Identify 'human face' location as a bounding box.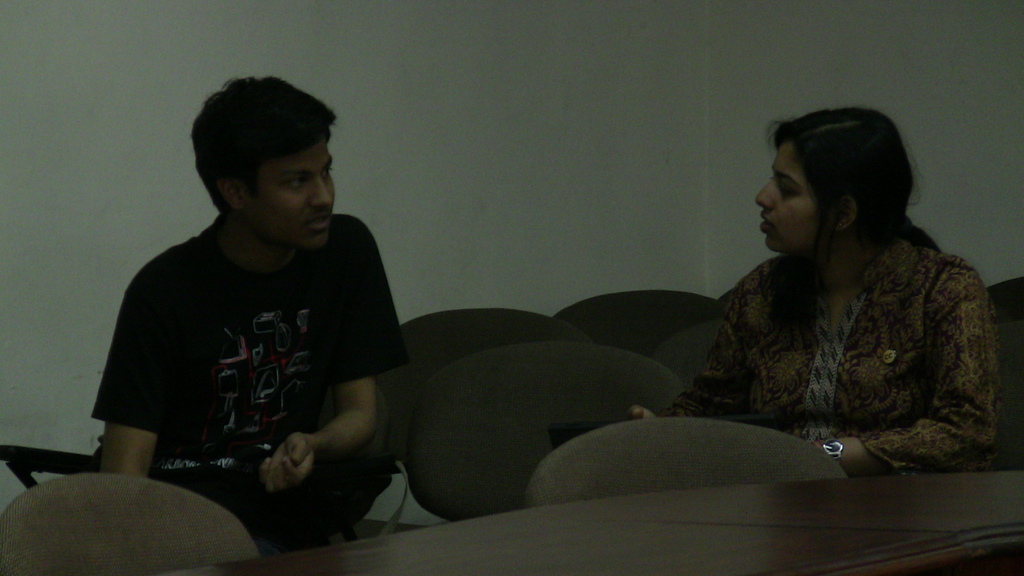
bbox=[761, 141, 824, 246].
